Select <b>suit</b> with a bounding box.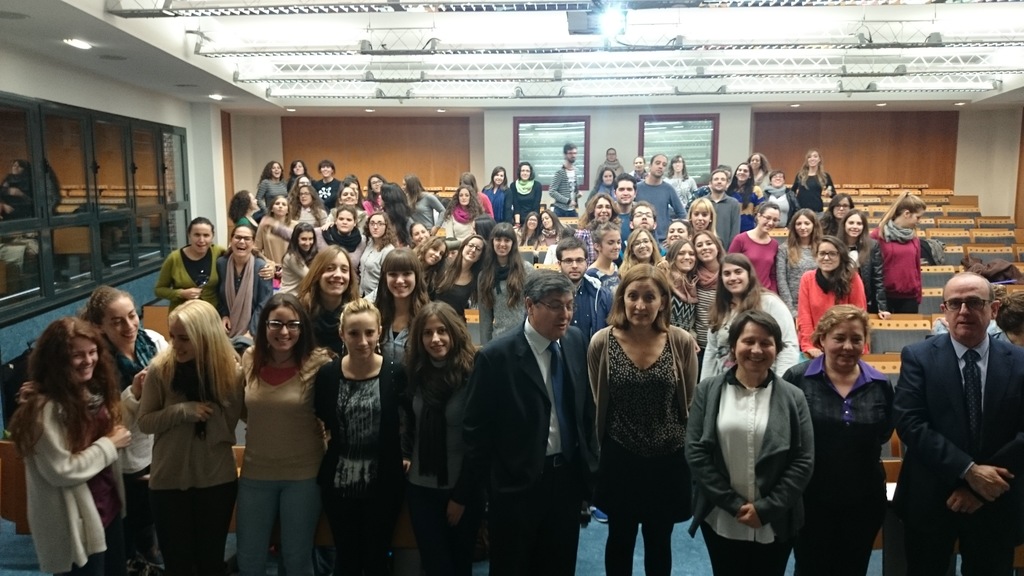
left=892, top=330, right=1019, bottom=575.
